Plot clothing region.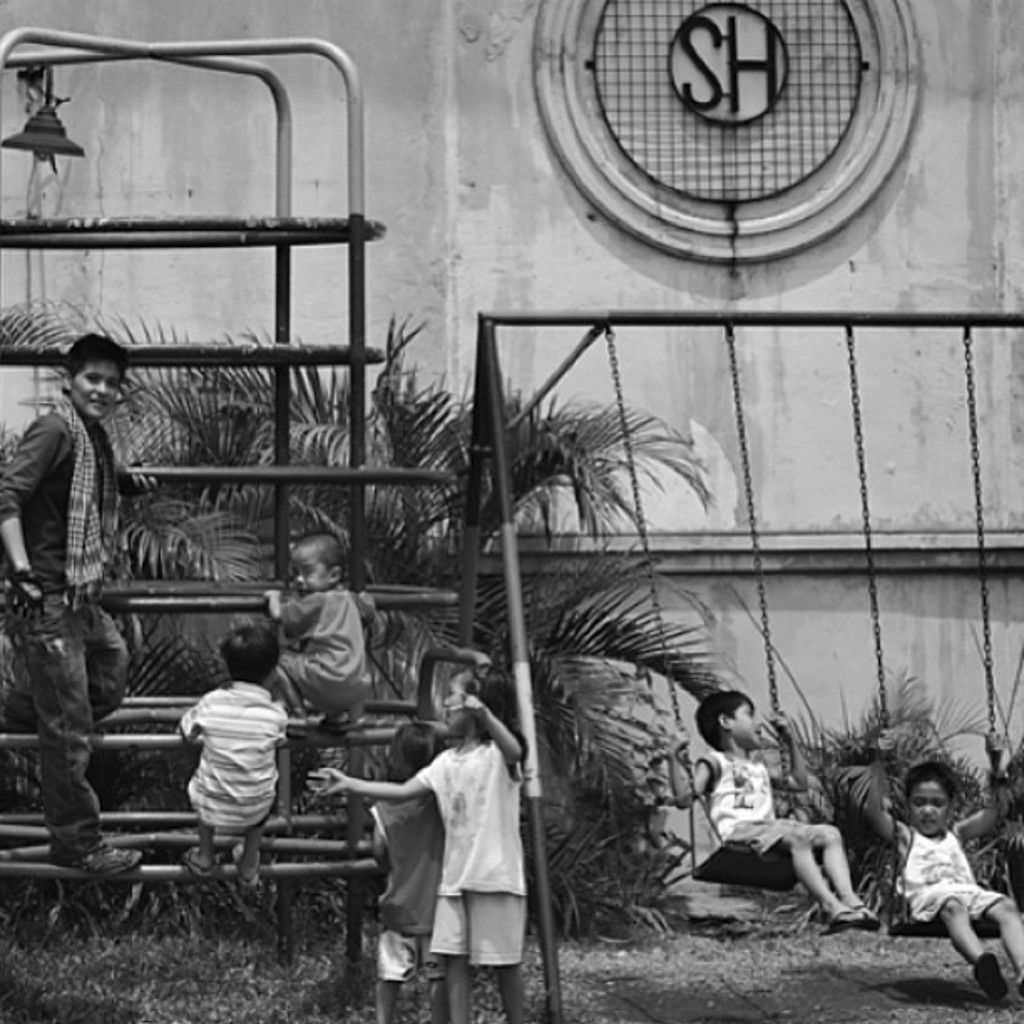
Plotted at crop(417, 743, 532, 969).
